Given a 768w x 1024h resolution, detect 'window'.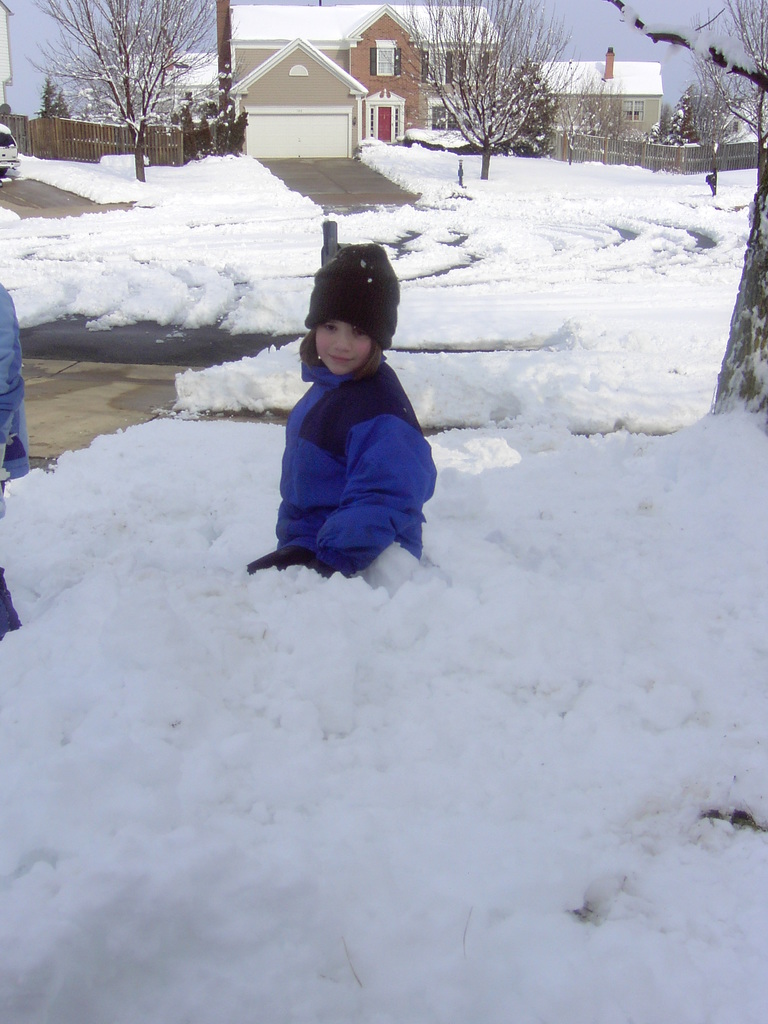
(x1=370, y1=40, x2=403, y2=77).
